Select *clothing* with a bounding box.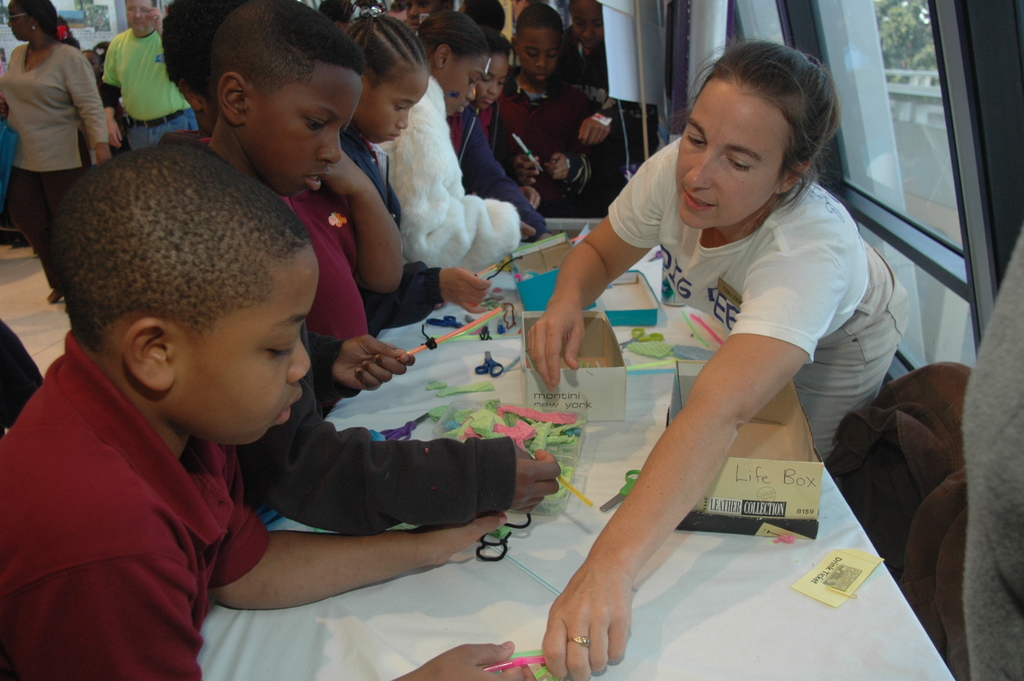
bbox=[964, 220, 1023, 680].
